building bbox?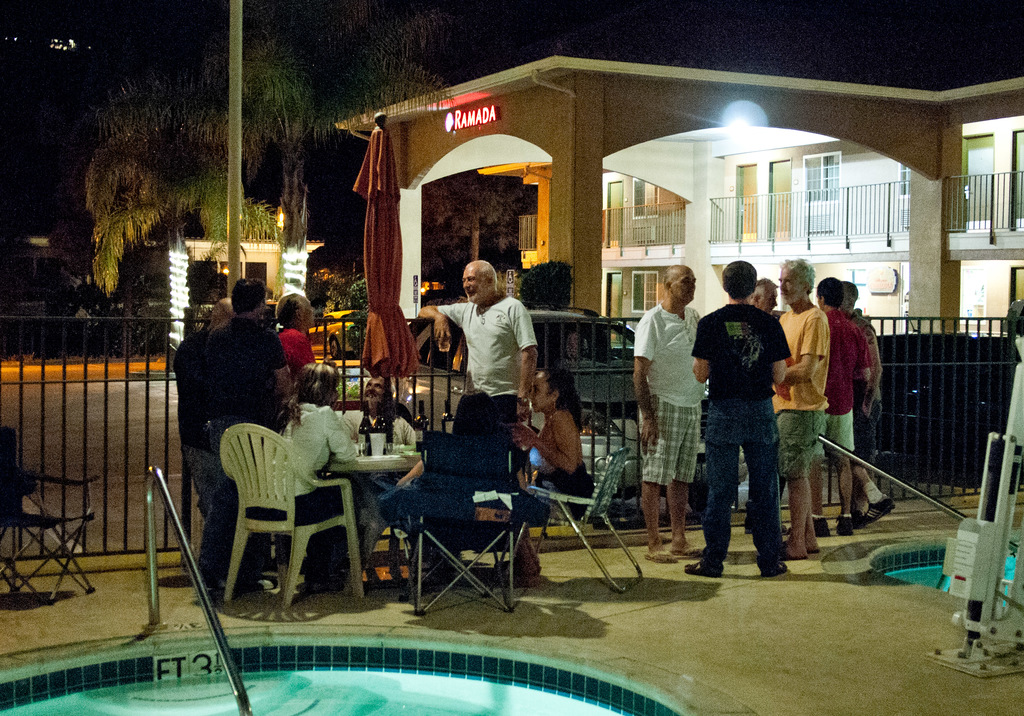
crop(599, 124, 1023, 349)
